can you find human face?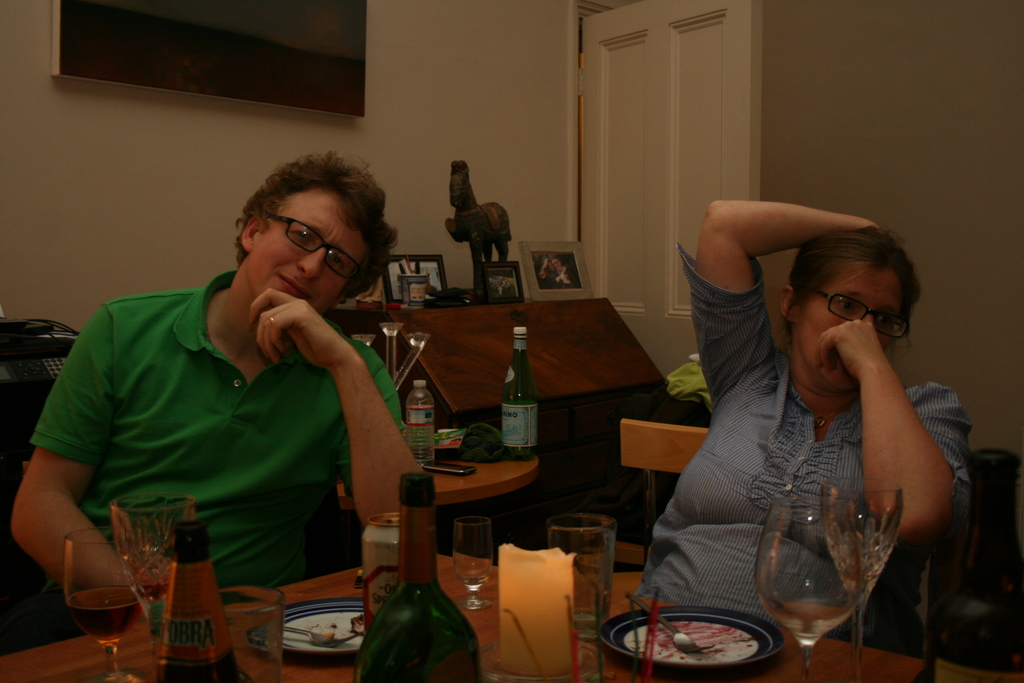
Yes, bounding box: (x1=795, y1=258, x2=906, y2=389).
